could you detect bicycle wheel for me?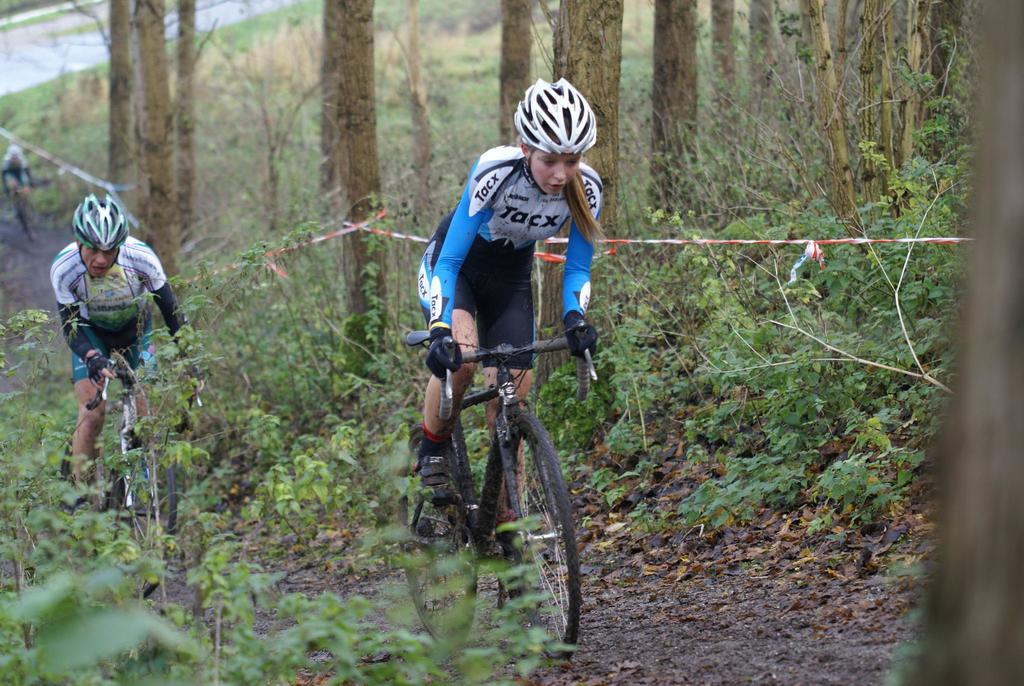
Detection result: 487 405 580 642.
